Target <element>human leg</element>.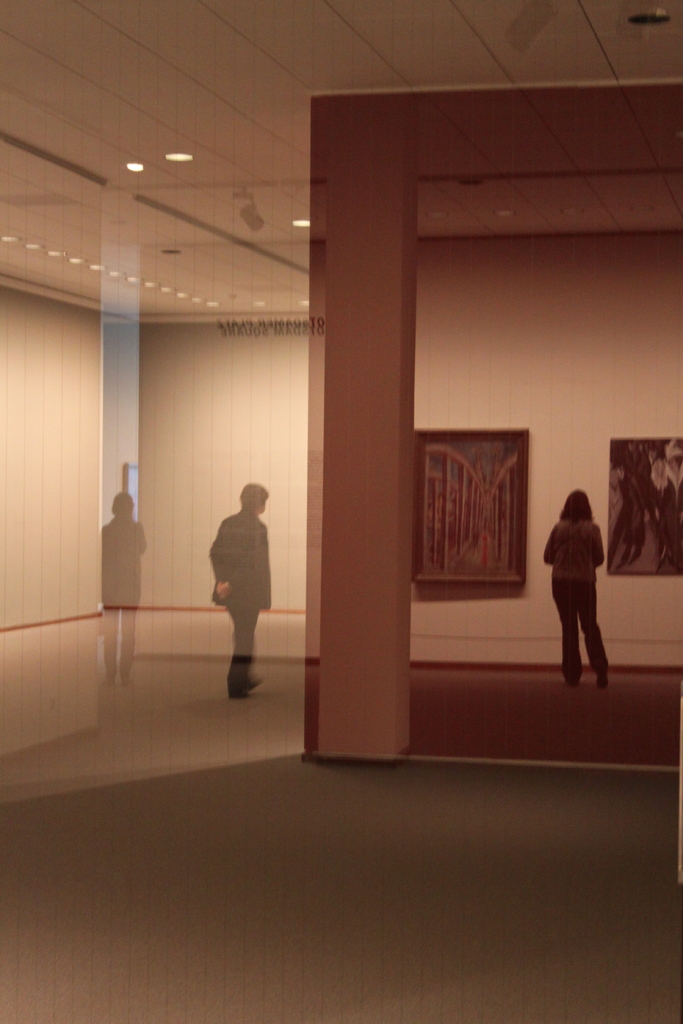
Target region: locate(553, 581, 577, 686).
